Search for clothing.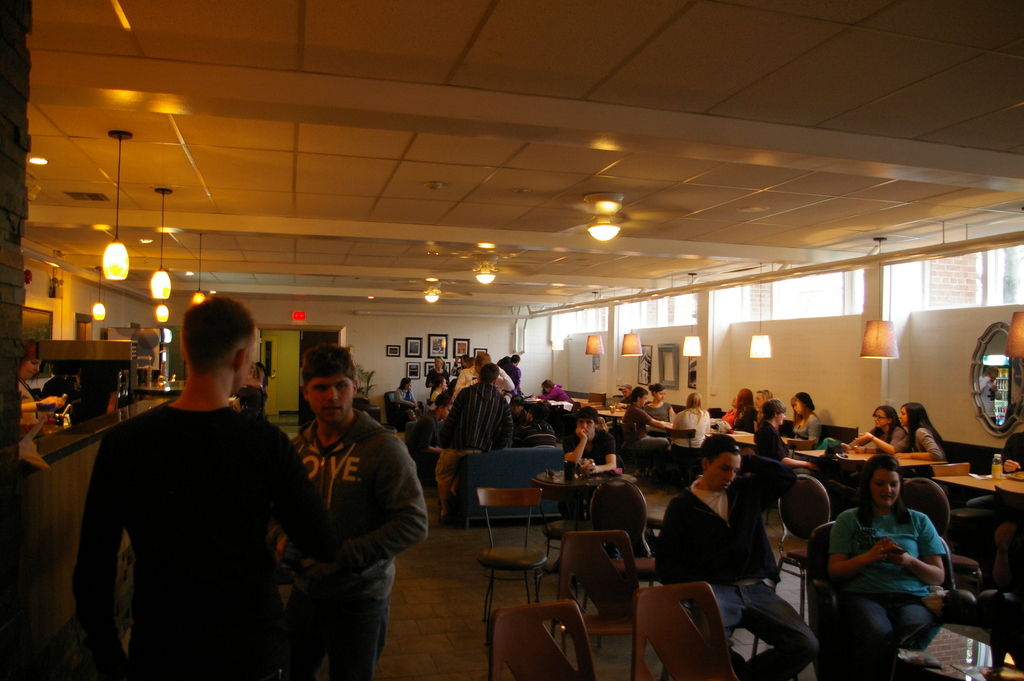
Found at bbox=[756, 416, 822, 485].
